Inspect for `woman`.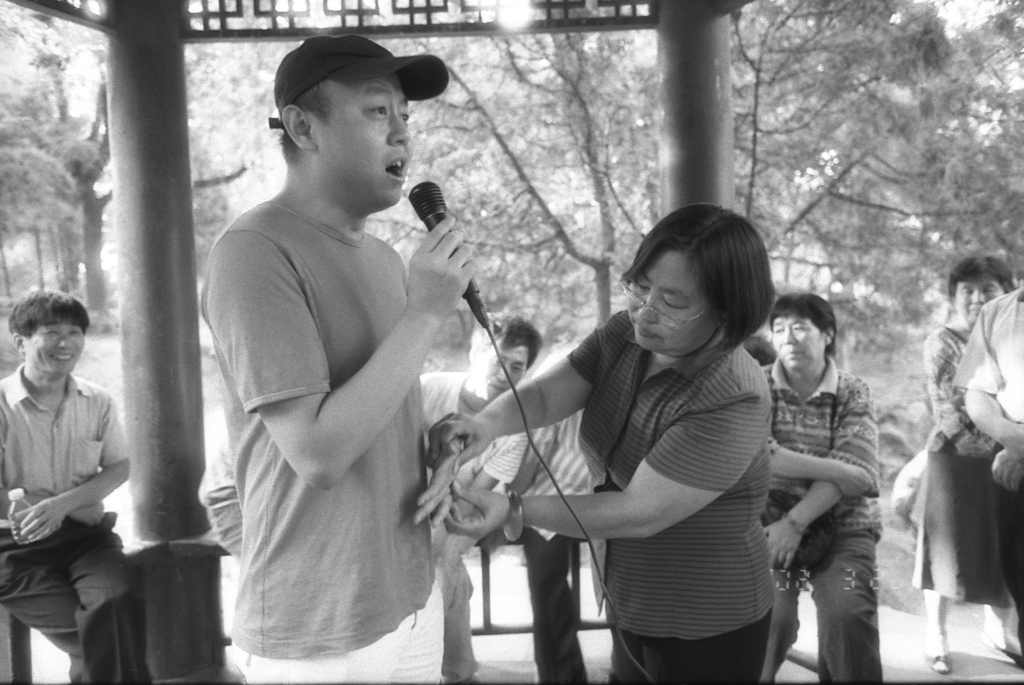
Inspection: detection(435, 200, 820, 677).
